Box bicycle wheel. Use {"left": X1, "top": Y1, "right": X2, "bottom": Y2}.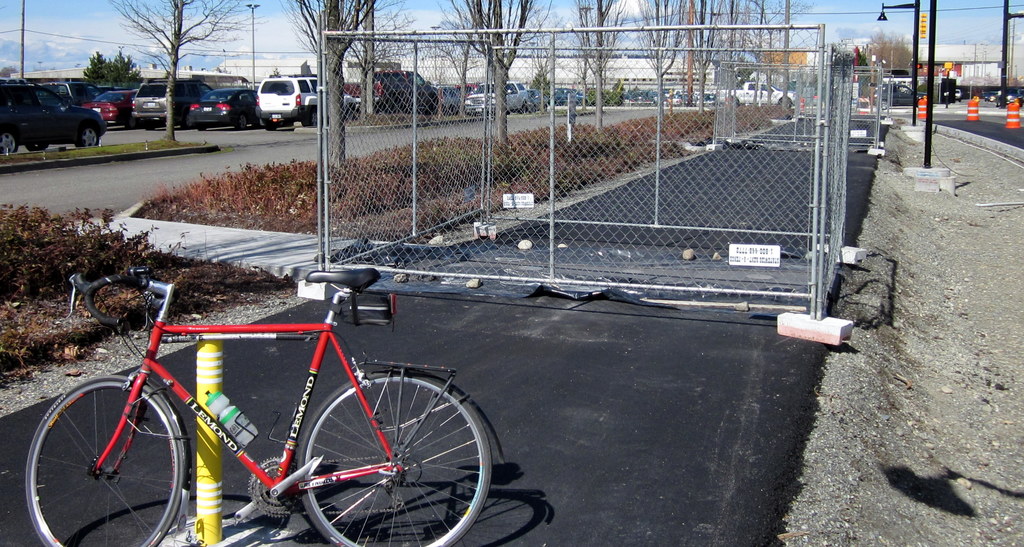
{"left": 296, "top": 369, "right": 490, "bottom": 546}.
